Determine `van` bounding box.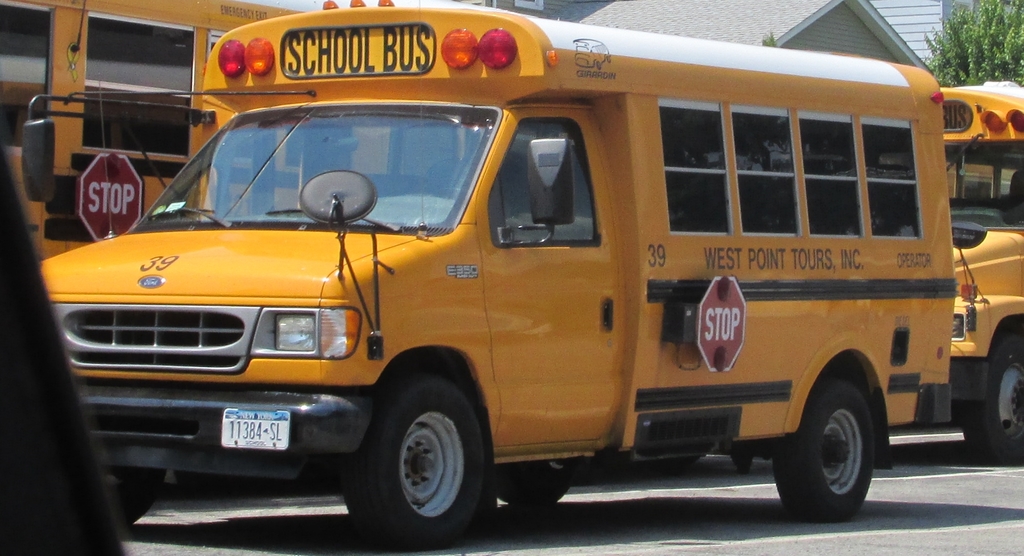
Determined: box(0, 0, 467, 262).
